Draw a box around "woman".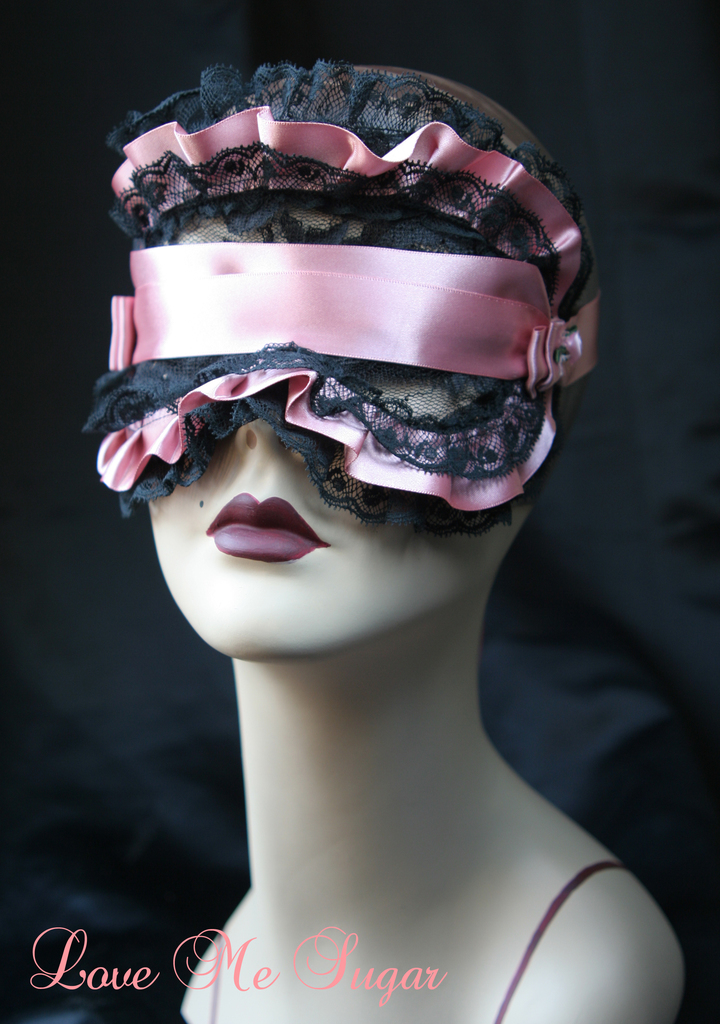
[35, 14, 715, 957].
